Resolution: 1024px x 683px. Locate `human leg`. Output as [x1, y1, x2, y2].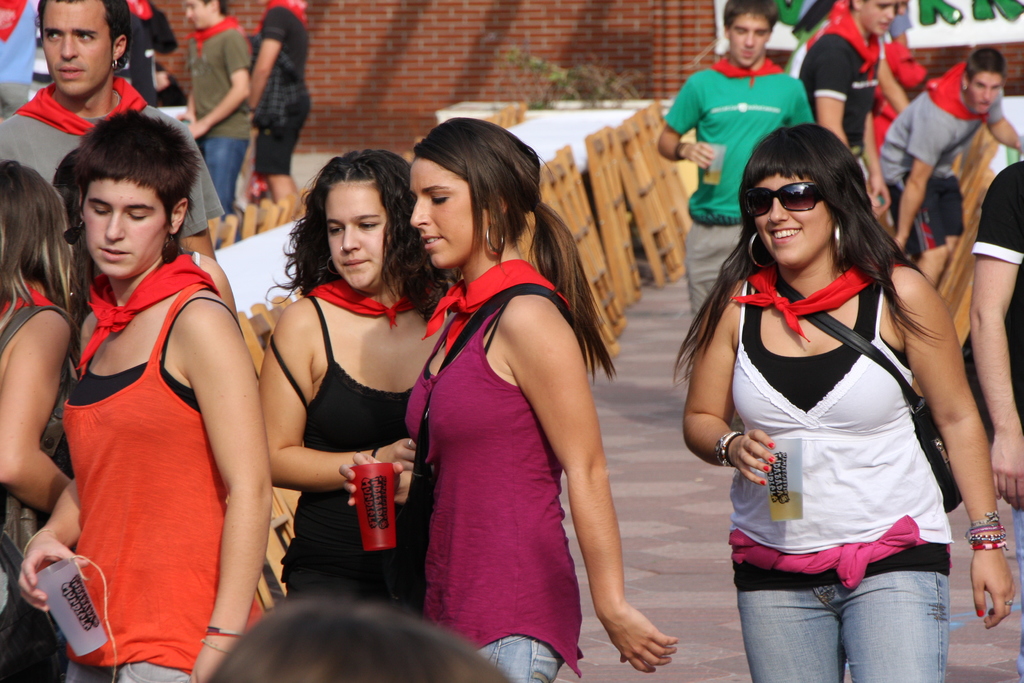
[207, 138, 245, 202].
